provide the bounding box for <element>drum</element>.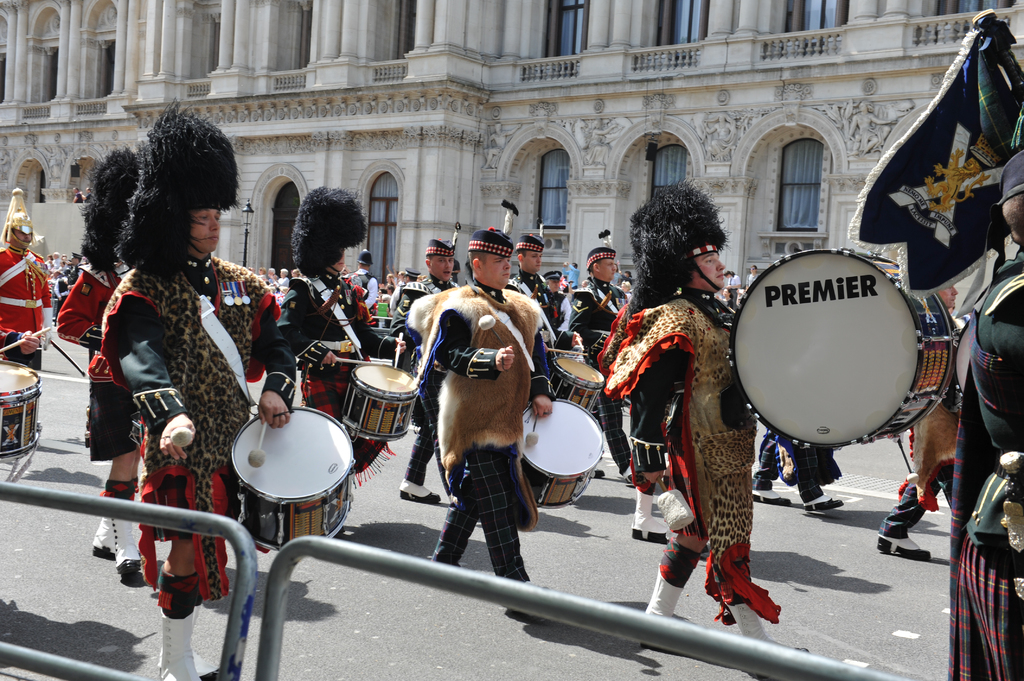
521,397,605,511.
